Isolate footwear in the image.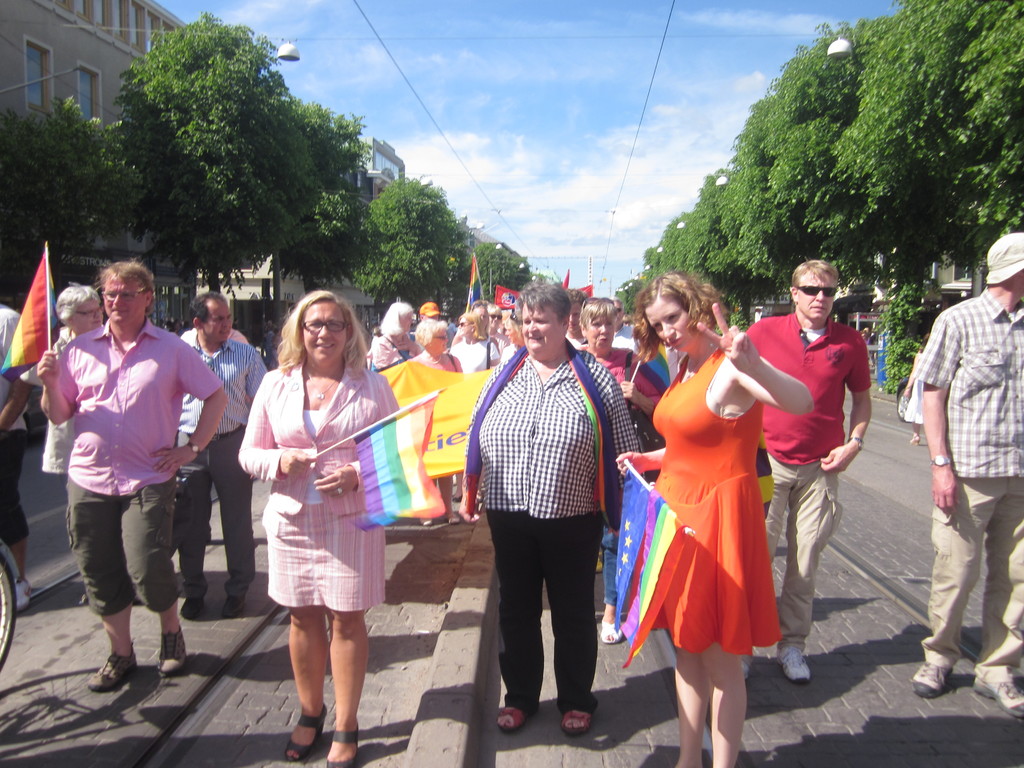
Isolated region: BBox(969, 672, 1023, 718).
